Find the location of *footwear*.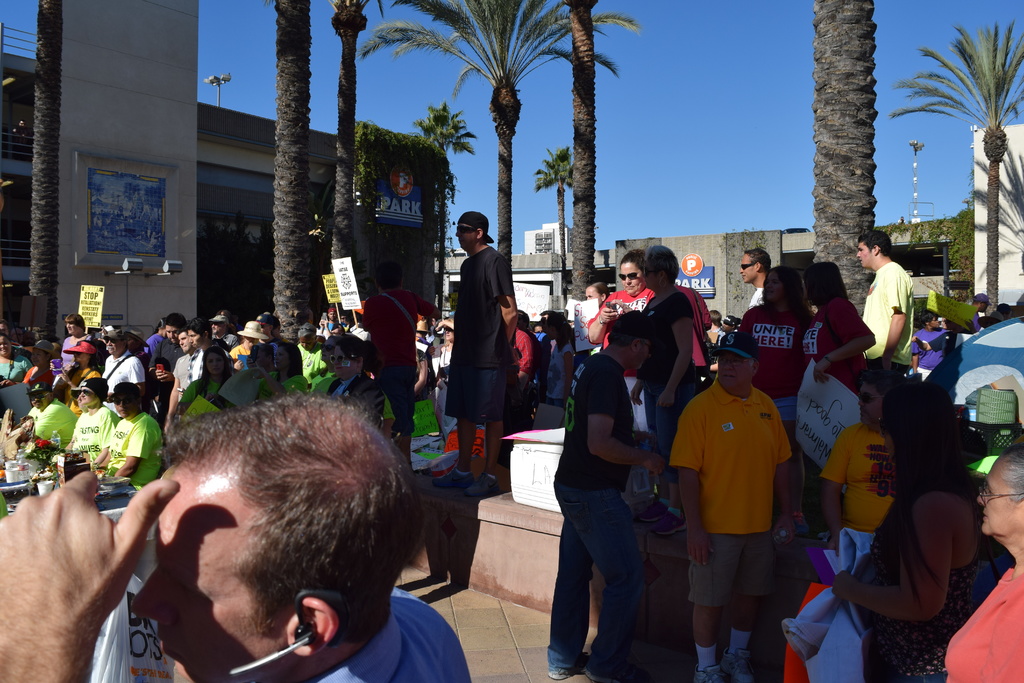
Location: box(692, 646, 756, 682).
